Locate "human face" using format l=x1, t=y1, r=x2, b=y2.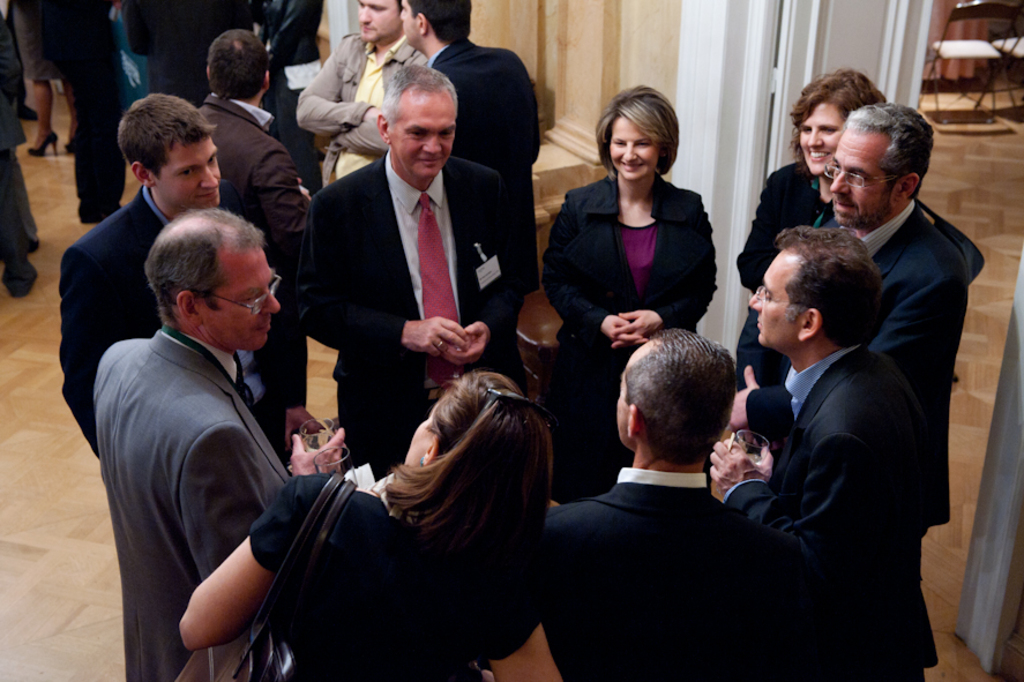
l=824, t=135, r=889, b=228.
